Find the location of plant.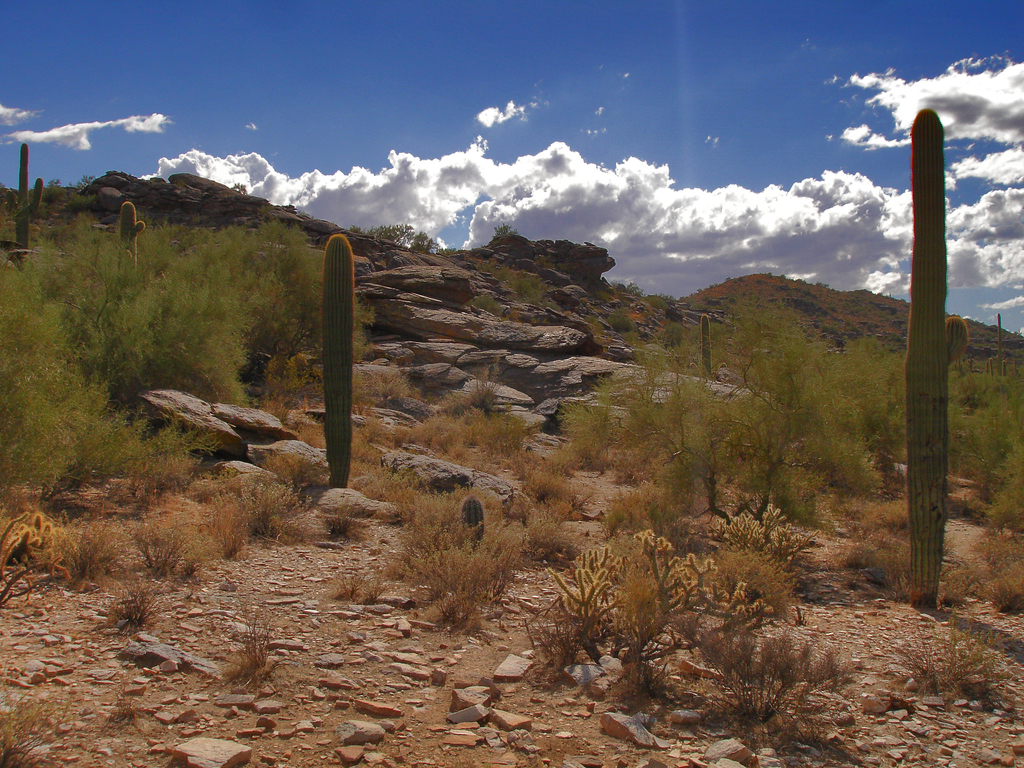
Location: rect(465, 409, 519, 470).
